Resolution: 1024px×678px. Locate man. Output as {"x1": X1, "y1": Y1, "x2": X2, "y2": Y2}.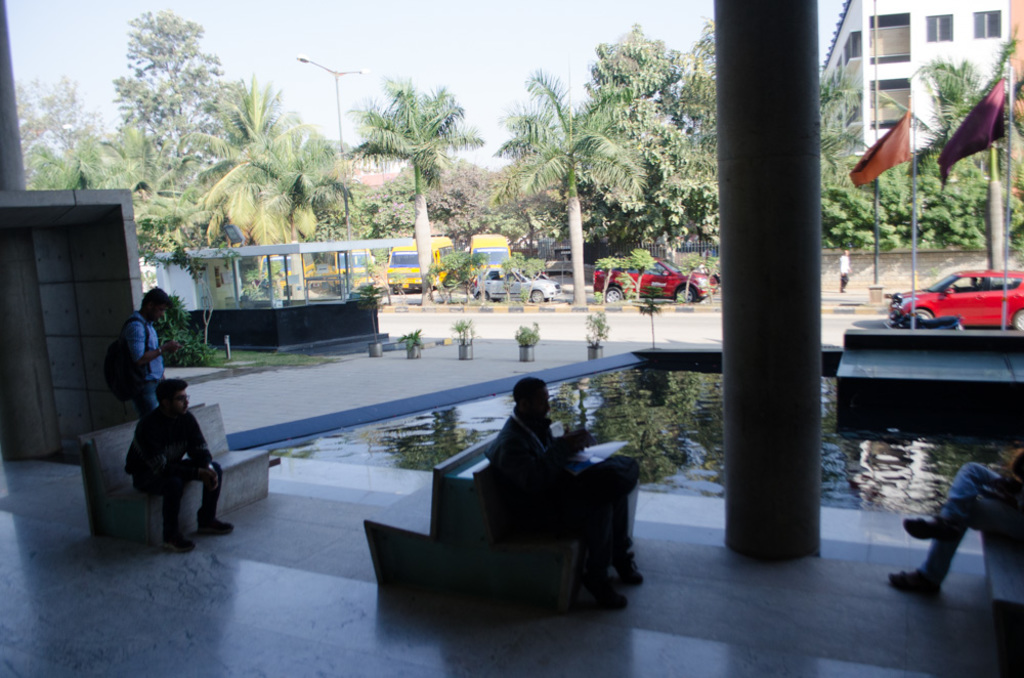
{"x1": 886, "y1": 454, "x2": 1023, "y2": 601}.
